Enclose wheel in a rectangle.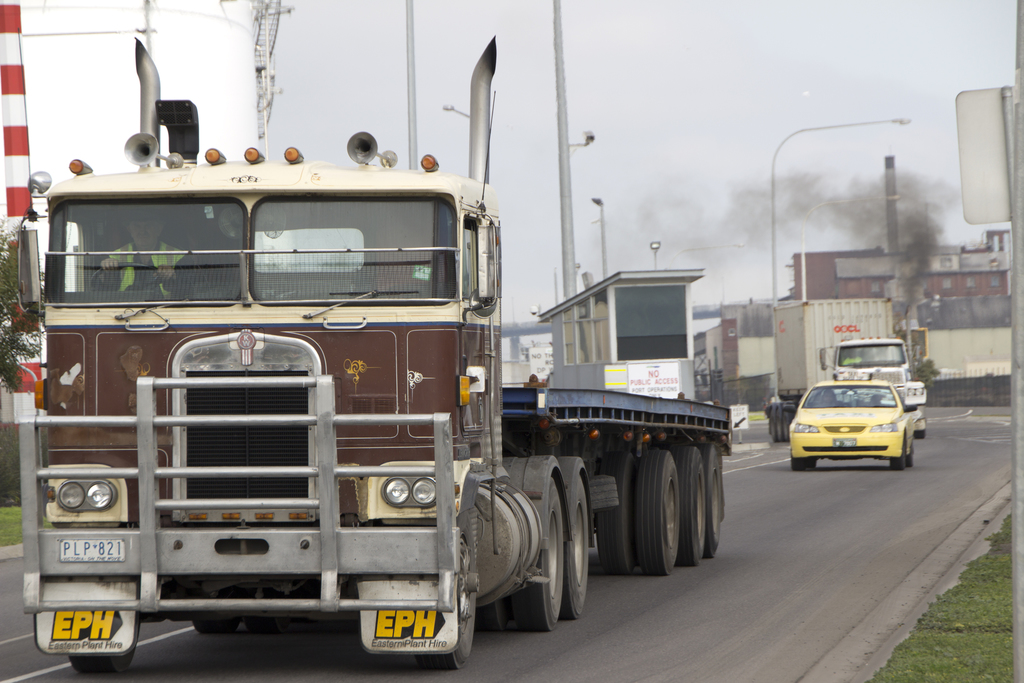
BBox(701, 445, 722, 557).
